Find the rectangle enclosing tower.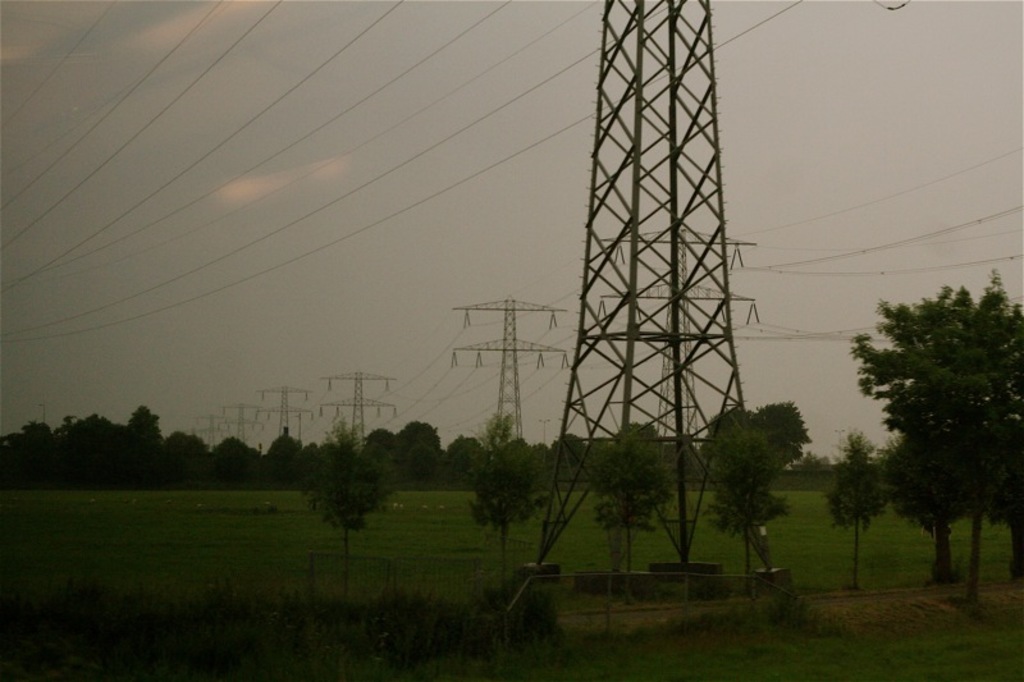
<box>448,292,580,430</box>.
